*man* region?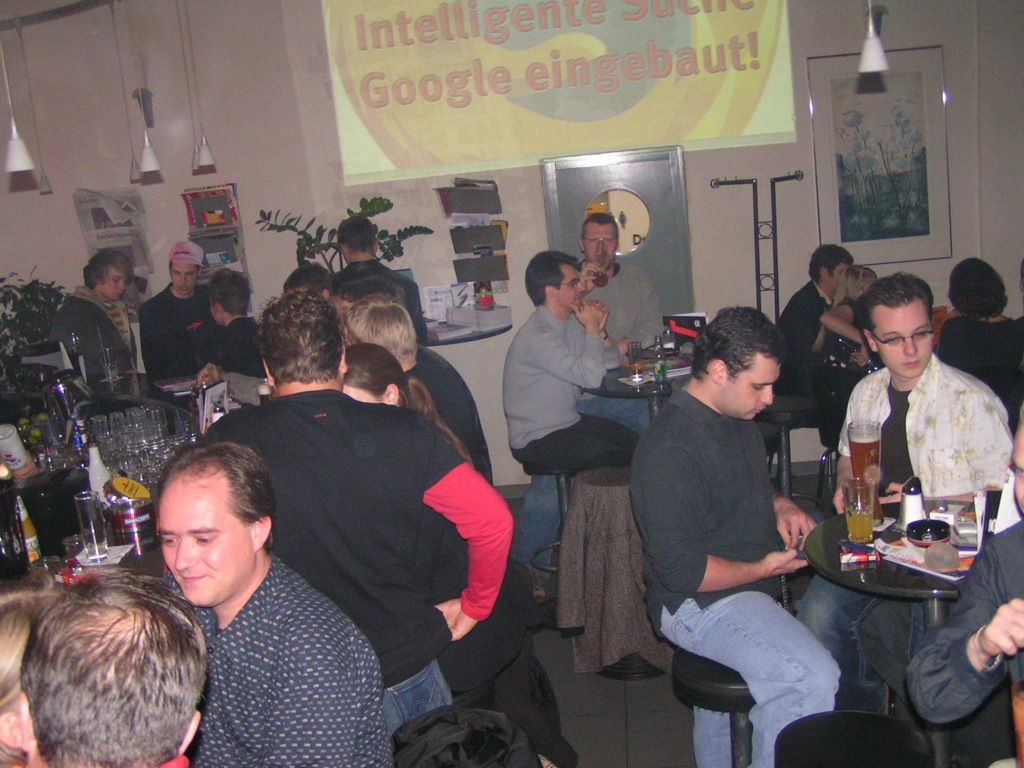
bbox(837, 271, 1017, 505)
